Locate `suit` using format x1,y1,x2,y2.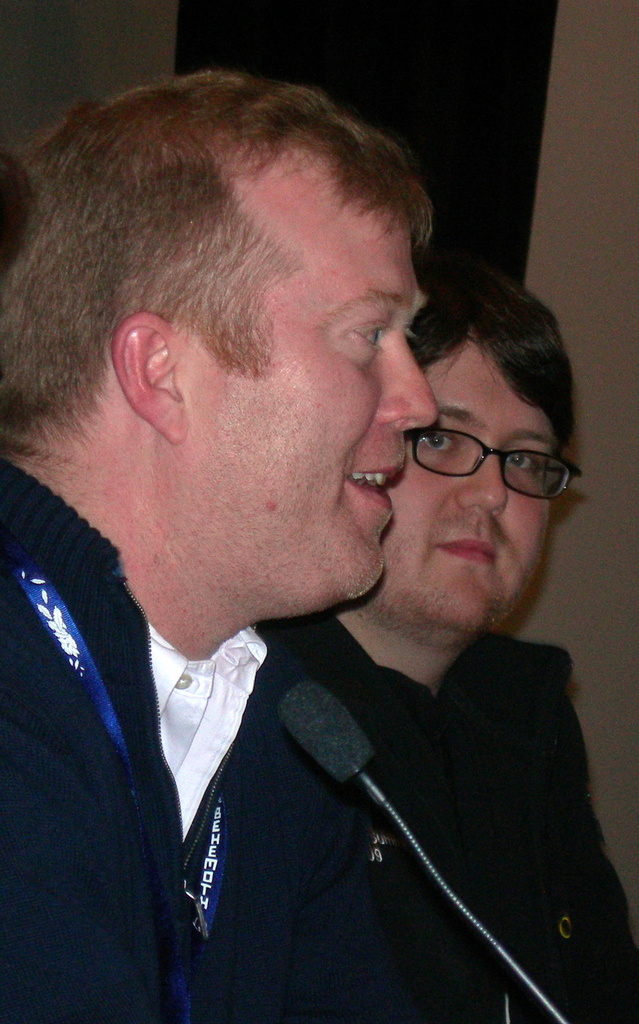
247,613,638,1023.
